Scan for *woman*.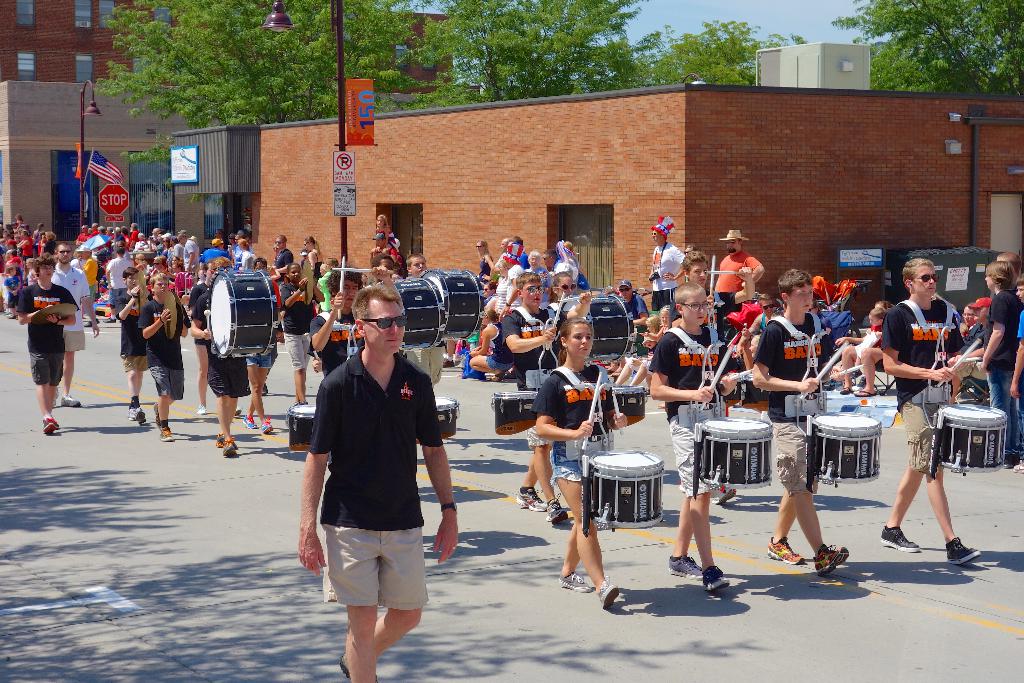
Scan result: {"x1": 545, "y1": 274, "x2": 580, "y2": 319}.
